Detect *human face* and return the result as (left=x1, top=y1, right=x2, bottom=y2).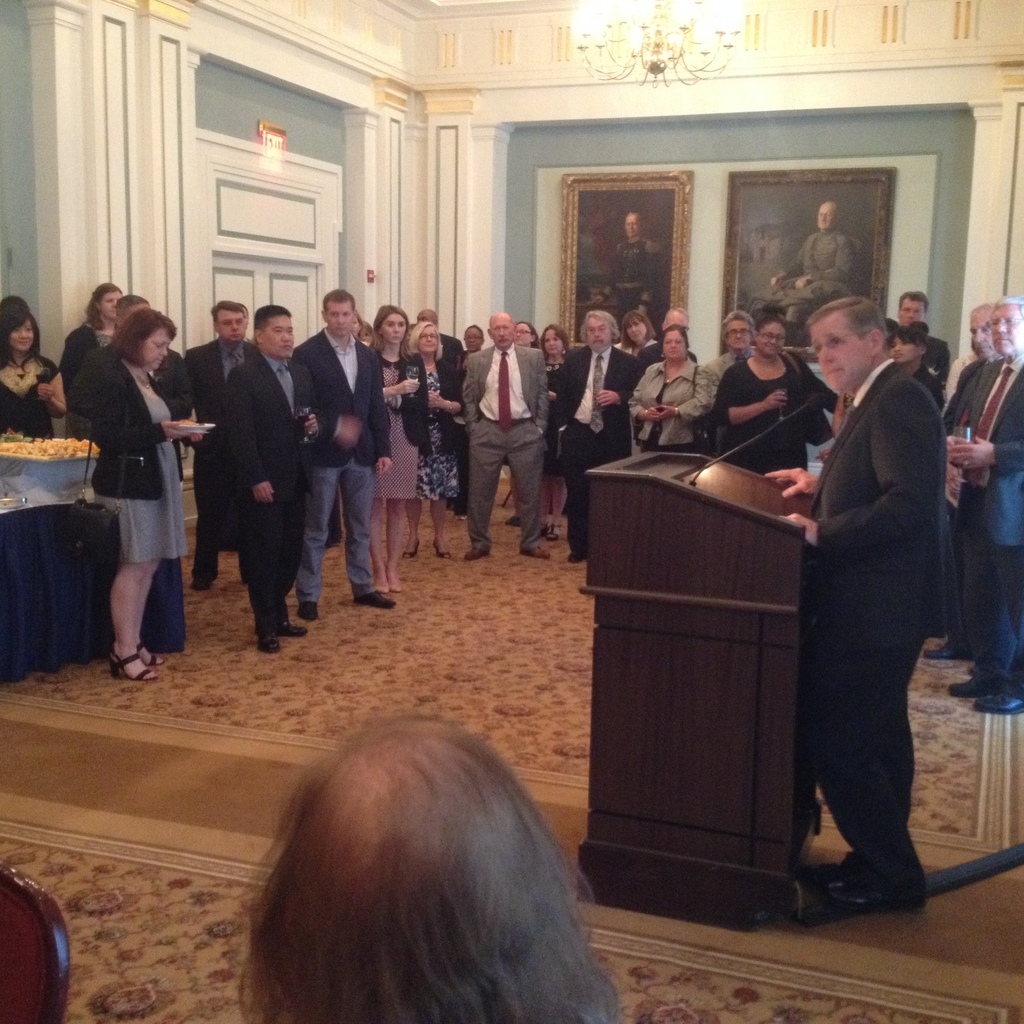
(left=512, top=323, right=533, bottom=344).
